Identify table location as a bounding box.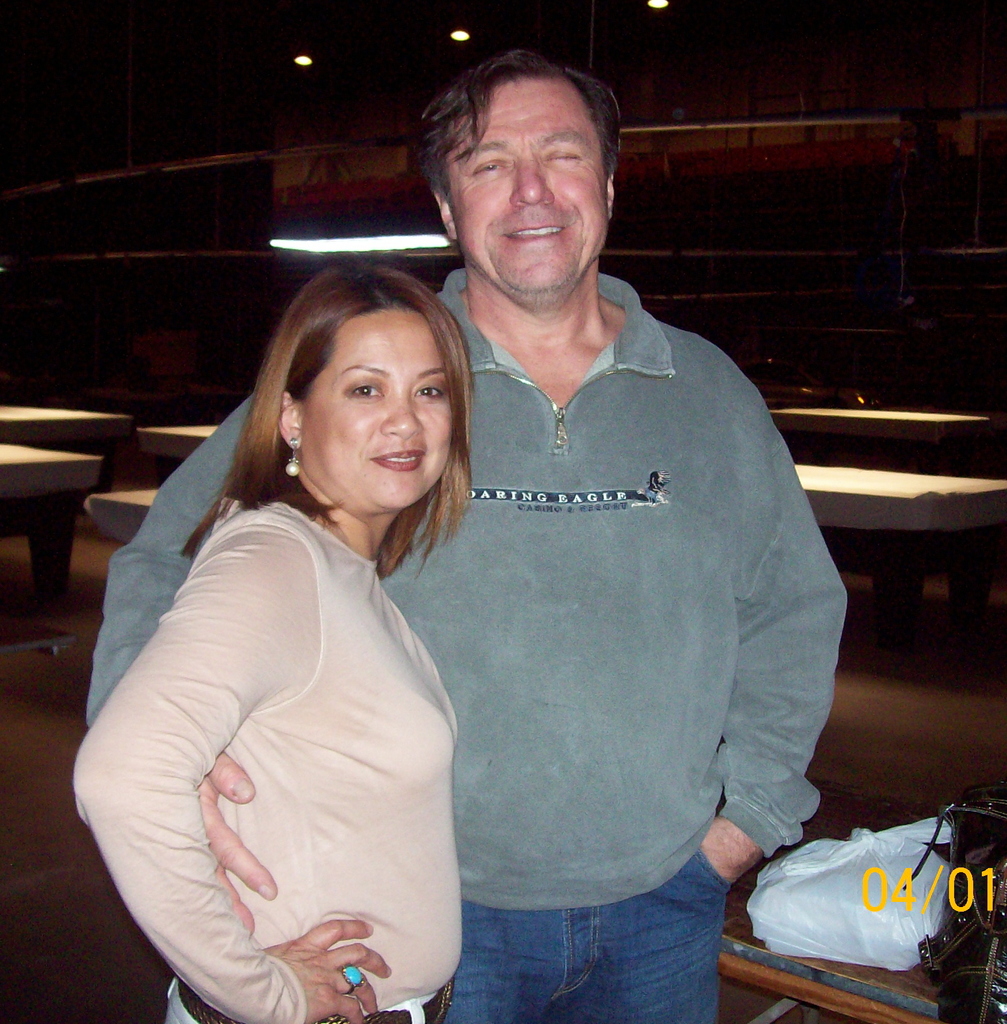
140,413,233,445.
